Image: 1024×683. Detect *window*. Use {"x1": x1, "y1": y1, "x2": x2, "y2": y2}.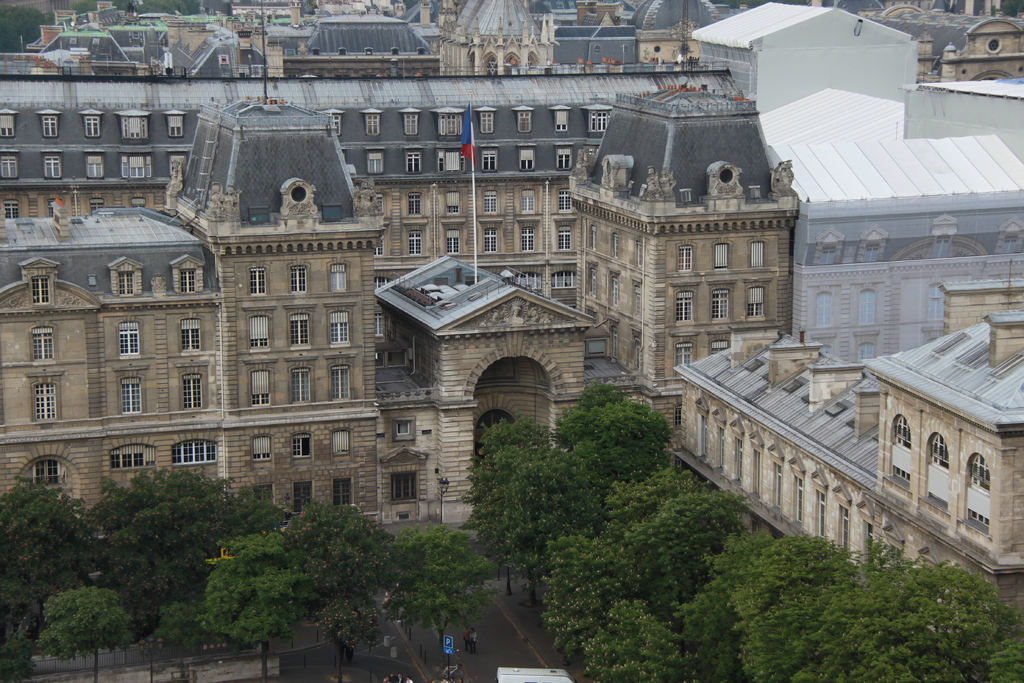
{"x1": 392, "y1": 472, "x2": 421, "y2": 504}.
